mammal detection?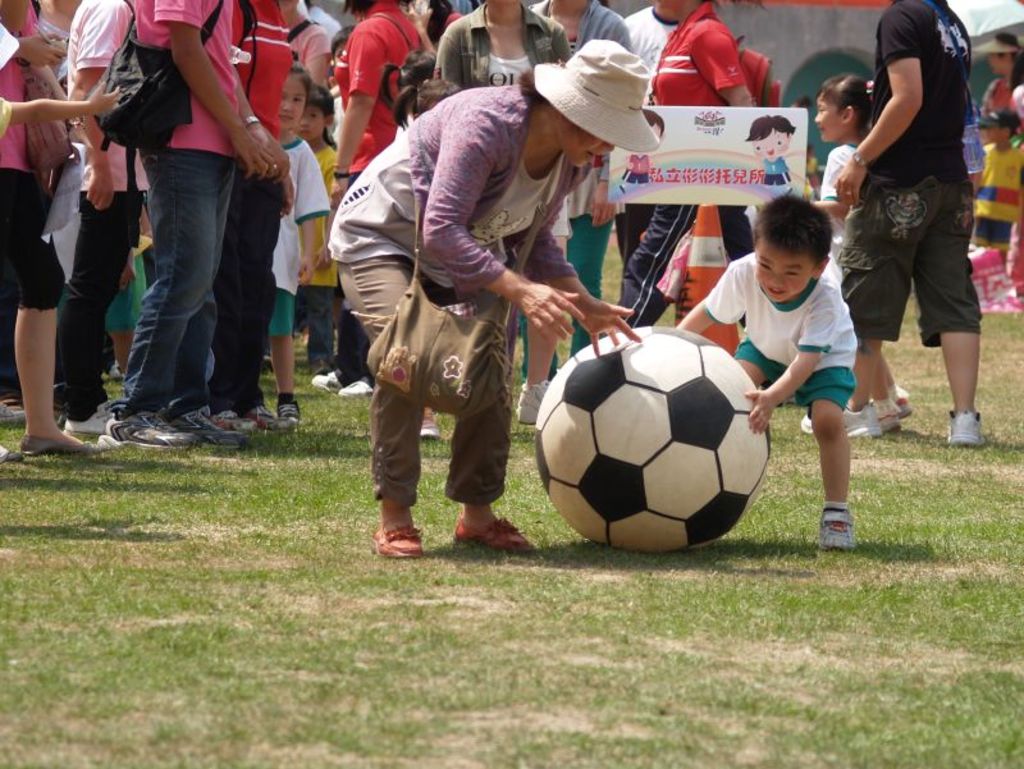
[x1=974, y1=123, x2=1023, y2=275]
